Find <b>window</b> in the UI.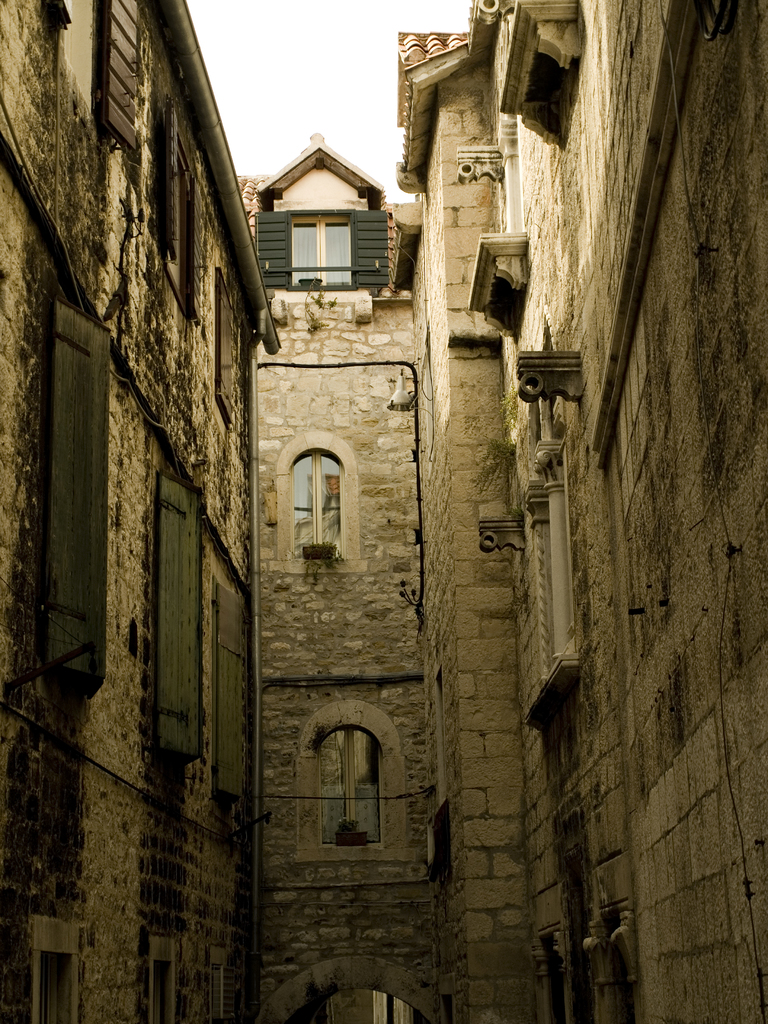
UI element at 289, 193, 369, 300.
